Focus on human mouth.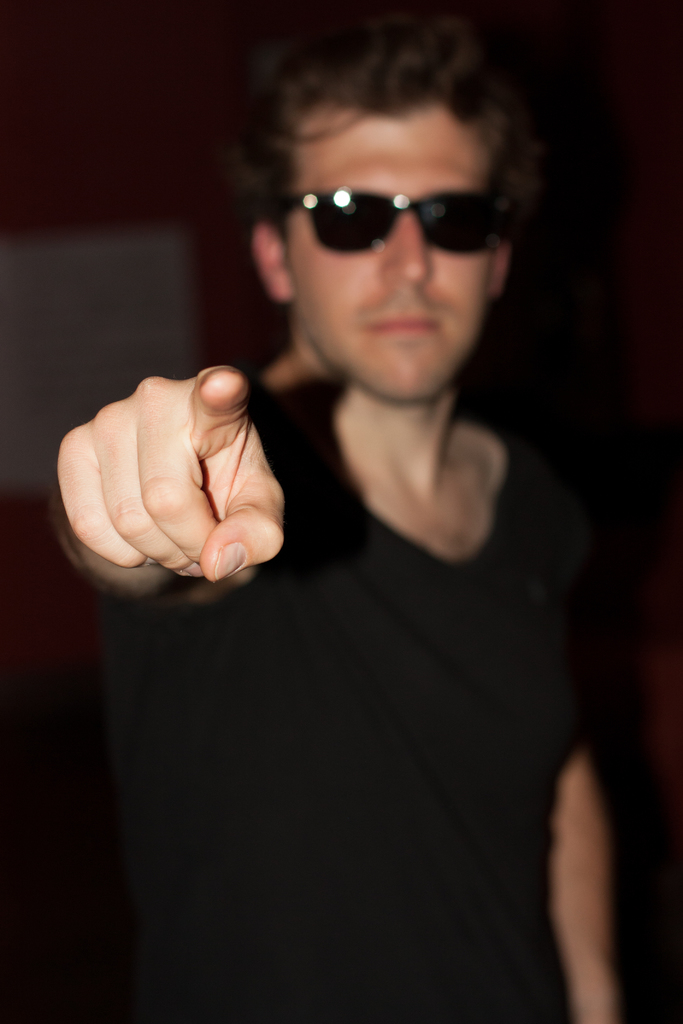
Focused at 360, 308, 440, 335.
